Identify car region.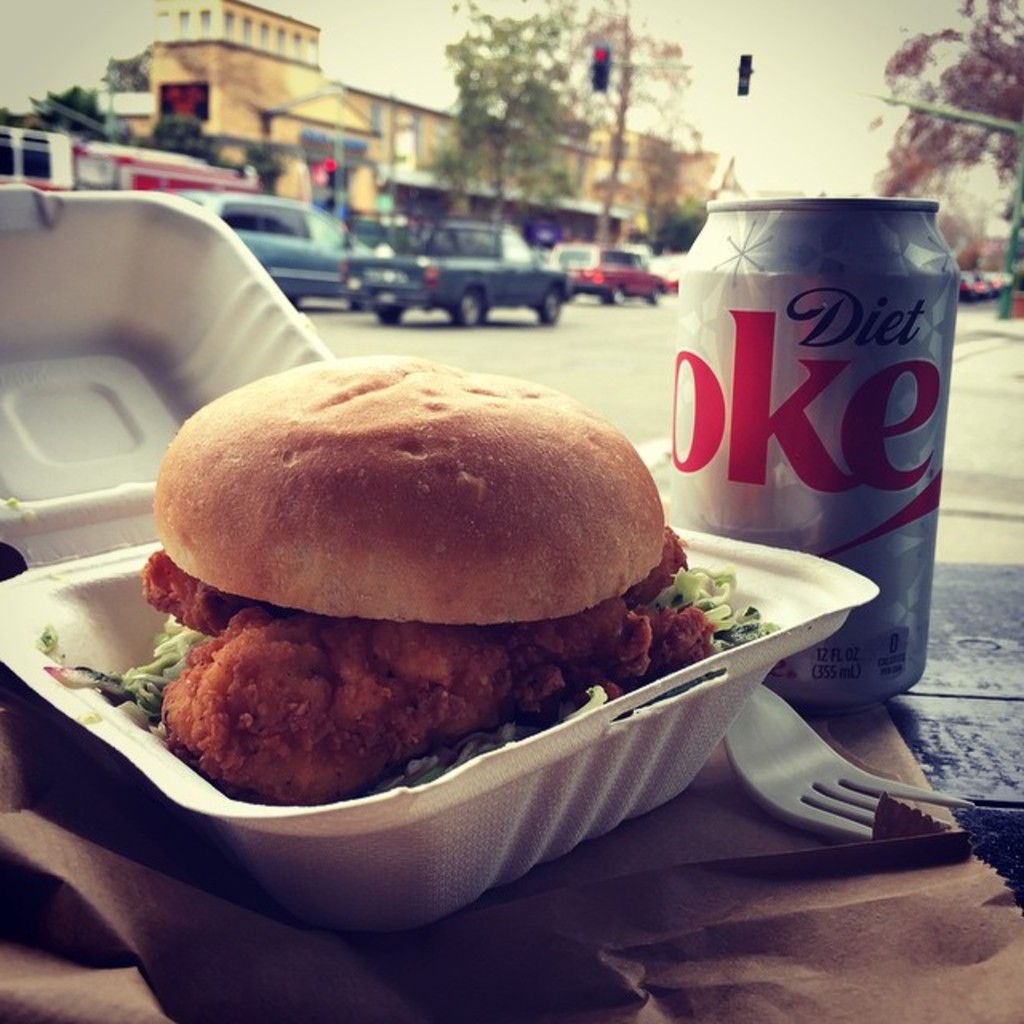
Region: [168,184,381,304].
